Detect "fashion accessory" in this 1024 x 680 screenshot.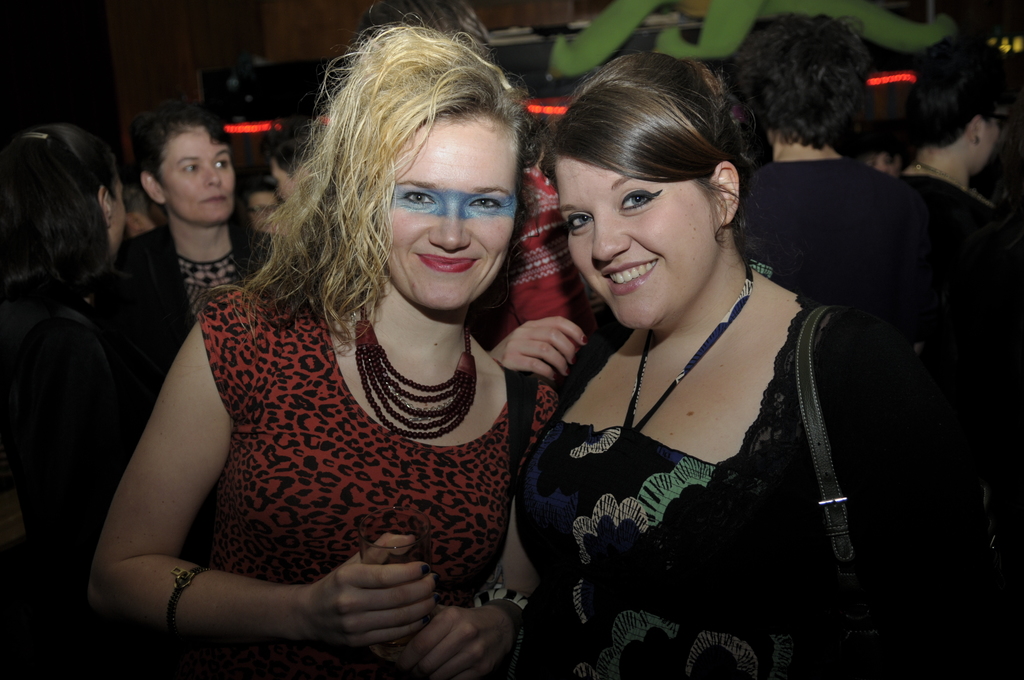
Detection: box(987, 116, 1012, 131).
